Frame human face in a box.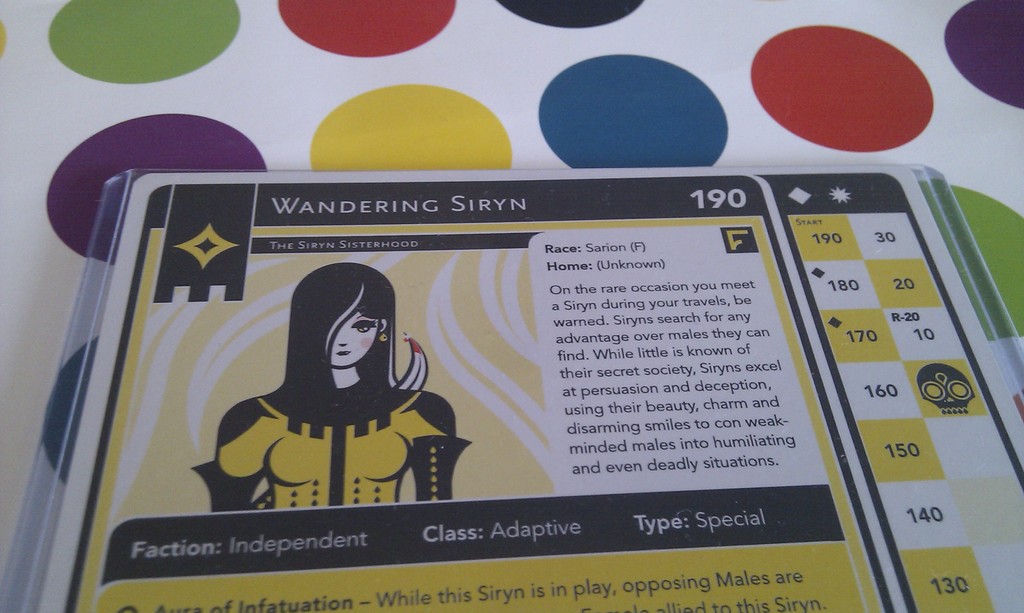
{"x1": 329, "y1": 303, "x2": 379, "y2": 369}.
